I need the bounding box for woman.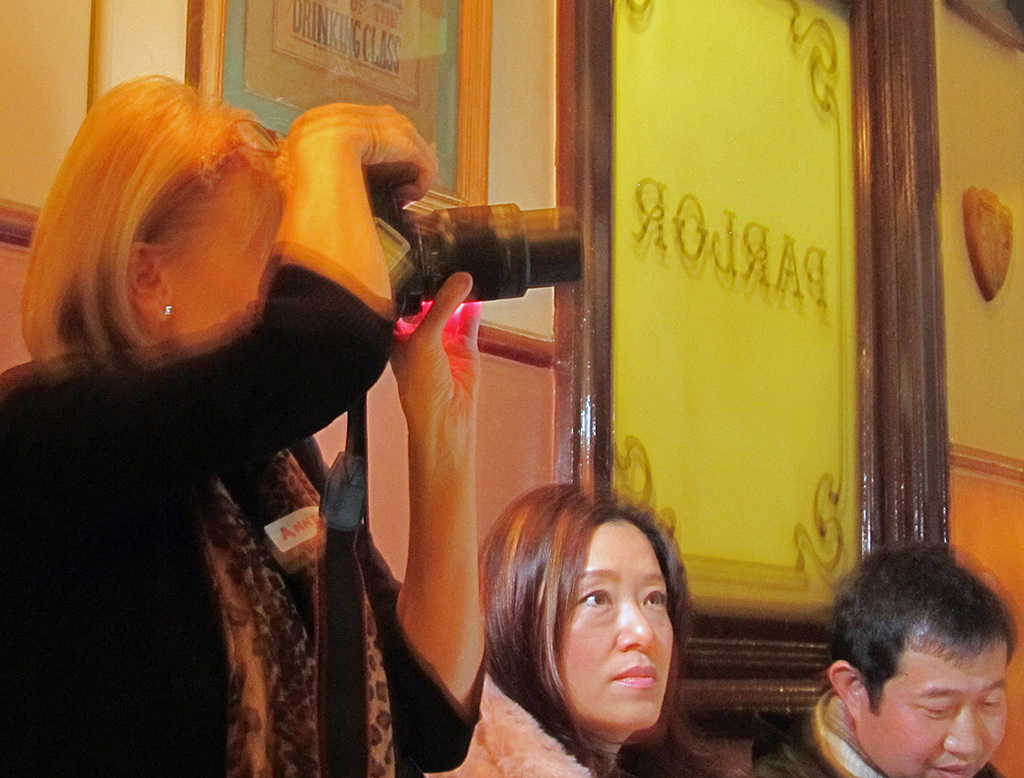
Here it is: locate(457, 468, 757, 777).
